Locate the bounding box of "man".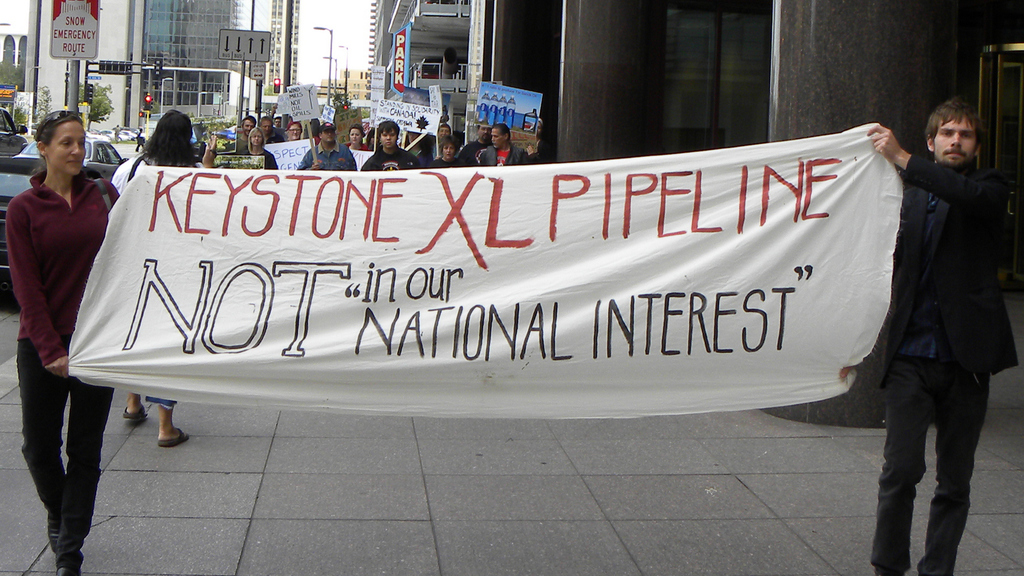
Bounding box: BBox(356, 120, 416, 172).
